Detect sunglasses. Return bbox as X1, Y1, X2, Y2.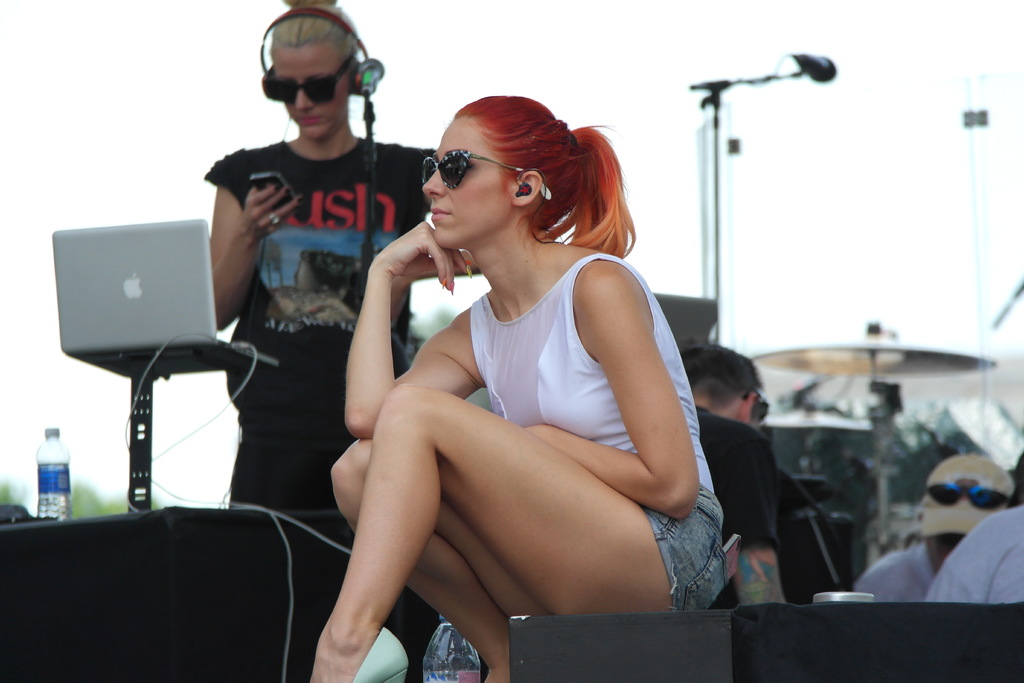
745, 393, 767, 420.
